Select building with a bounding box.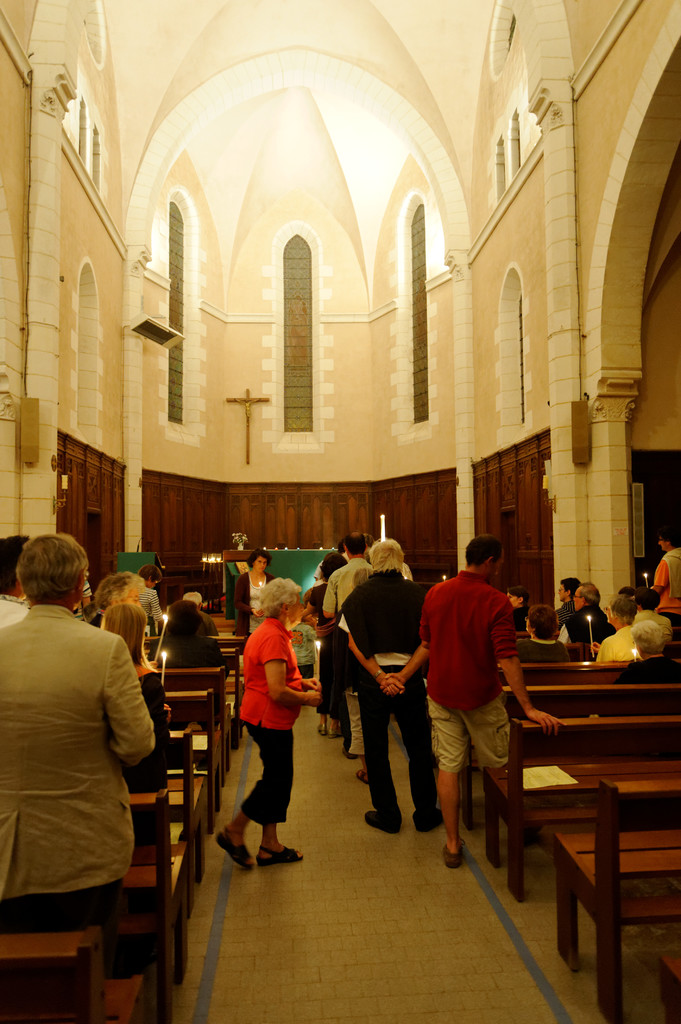
(0,0,680,1023).
